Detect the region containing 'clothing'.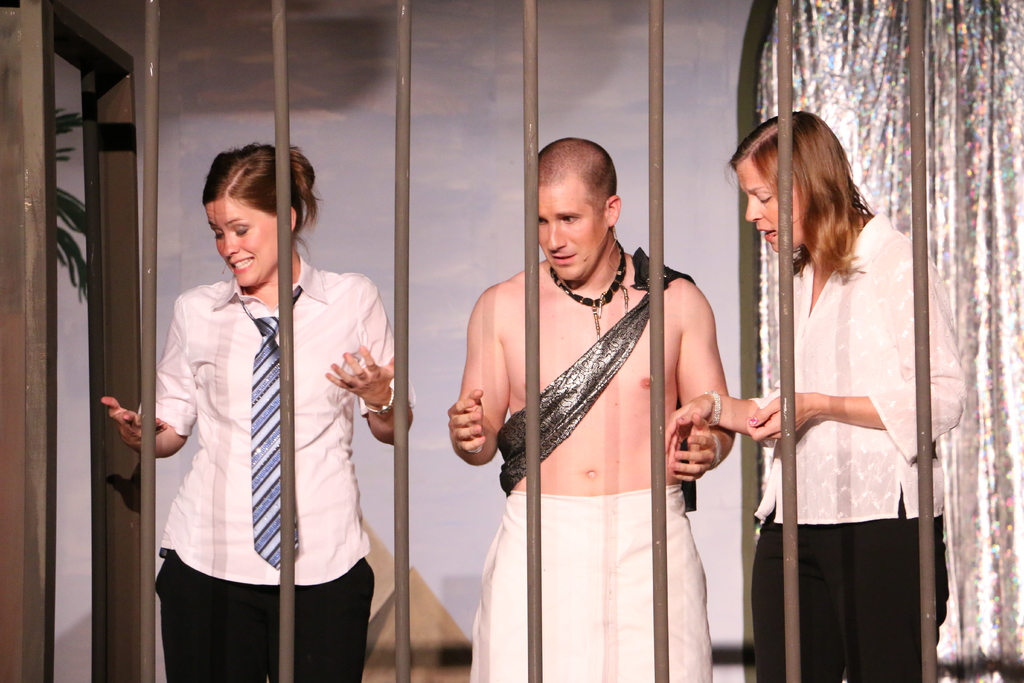
(473, 248, 715, 682).
